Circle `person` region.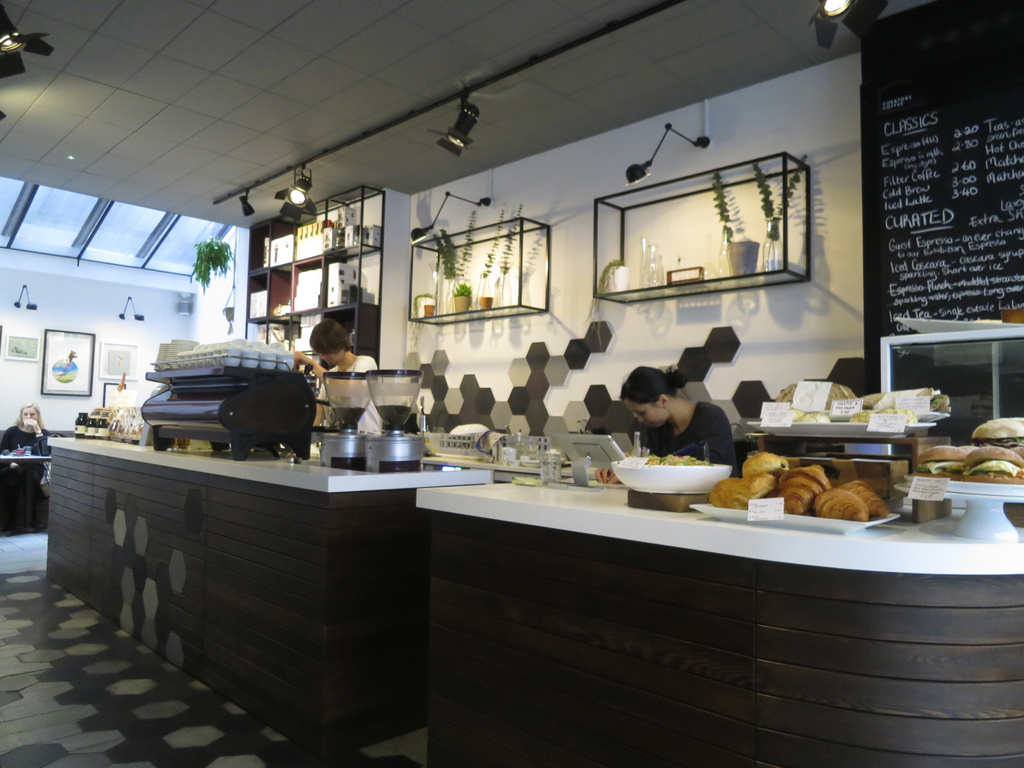
Region: BBox(293, 312, 387, 435).
